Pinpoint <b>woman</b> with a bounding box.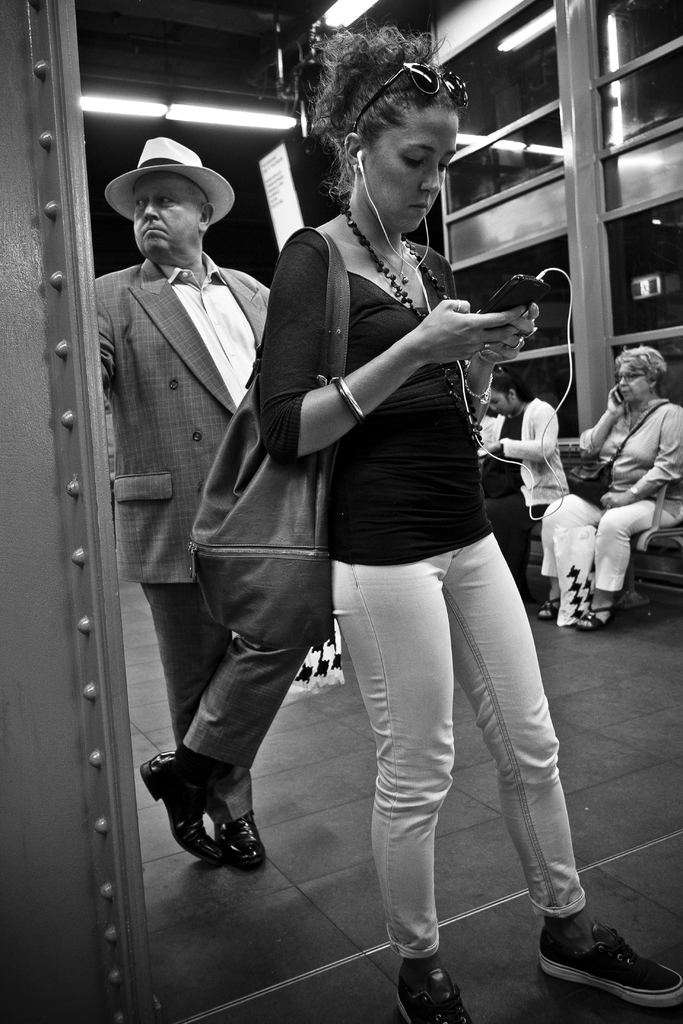
bbox(232, 71, 572, 990).
